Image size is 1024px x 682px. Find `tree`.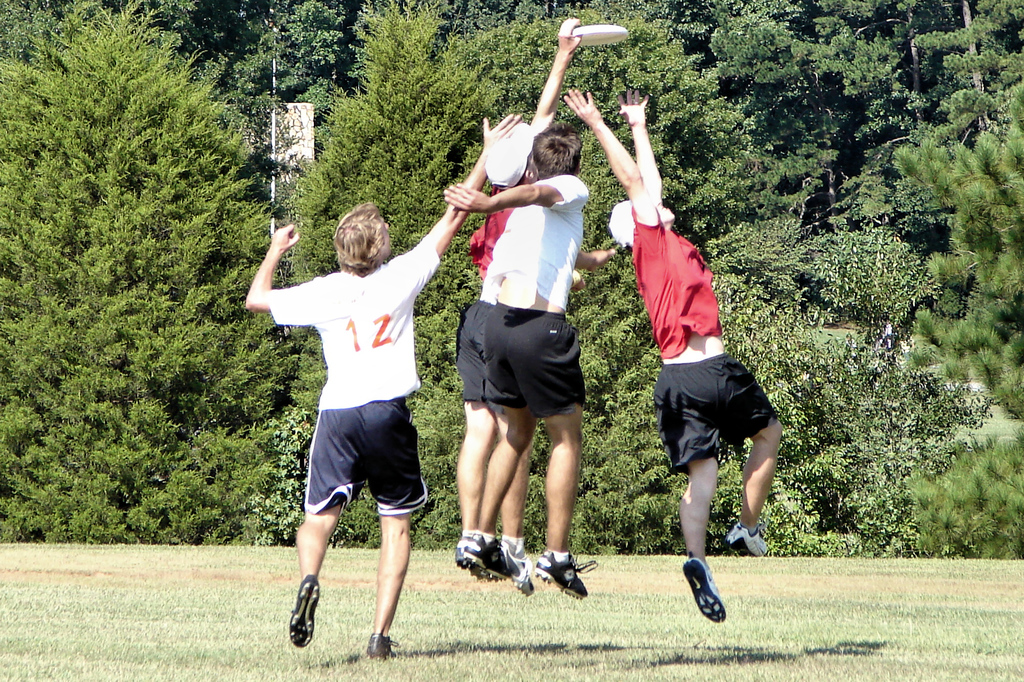
26,0,260,563.
